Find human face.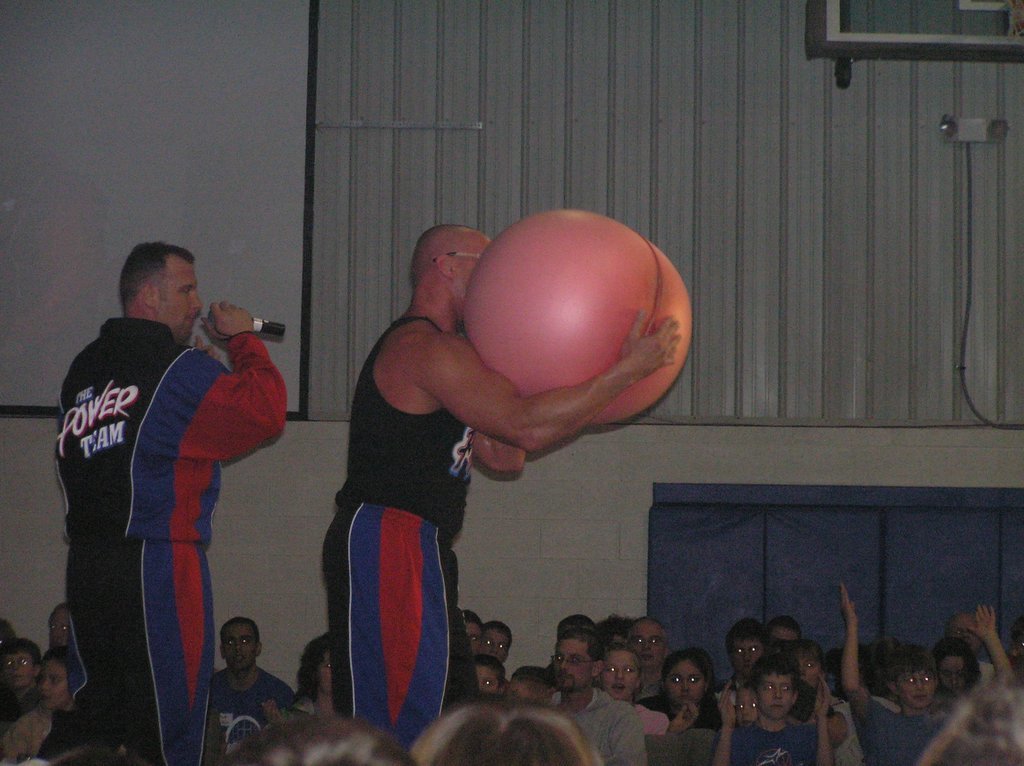
<box>47,607,68,650</box>.
